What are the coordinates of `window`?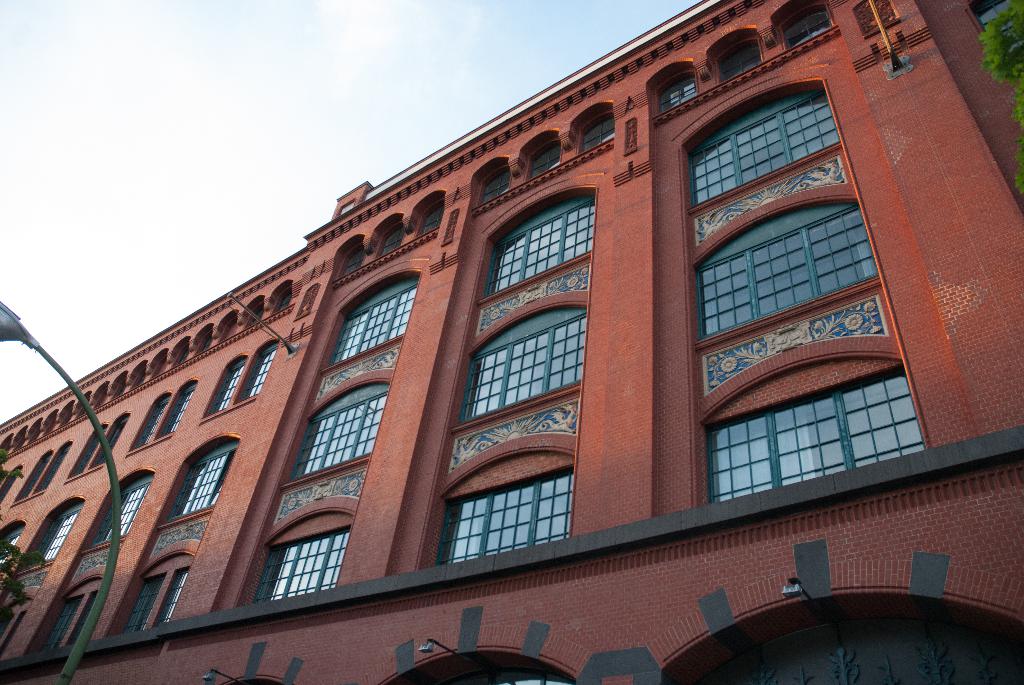
[x1=482, y1=188, x2=595, y2=302].
